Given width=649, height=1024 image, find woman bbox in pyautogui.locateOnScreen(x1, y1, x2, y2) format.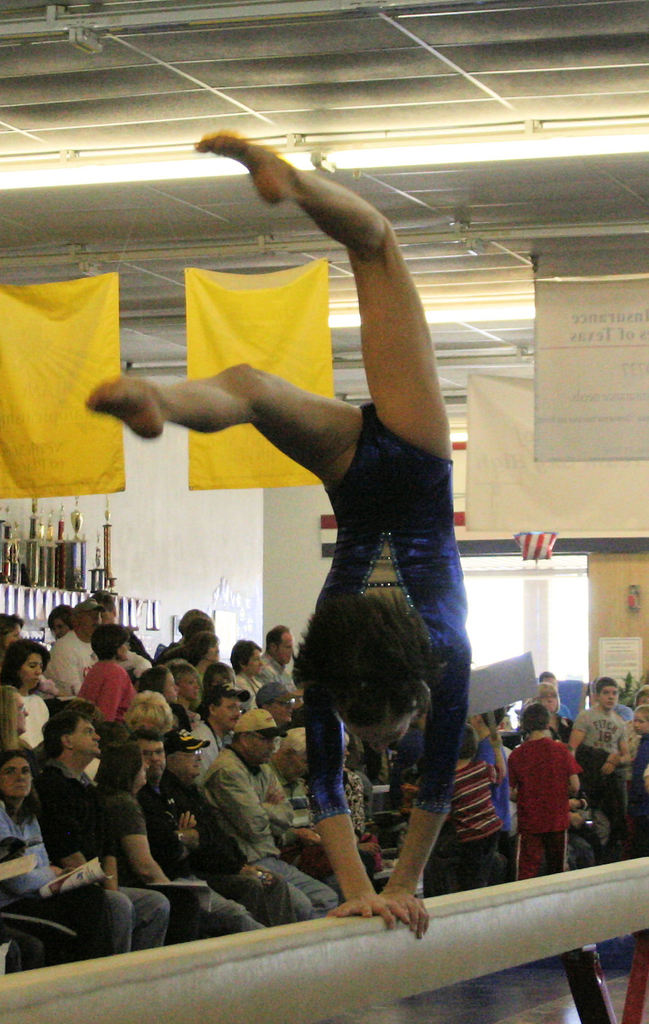
pyautogui.locateOnScreen(0, 618, 31, 658).
